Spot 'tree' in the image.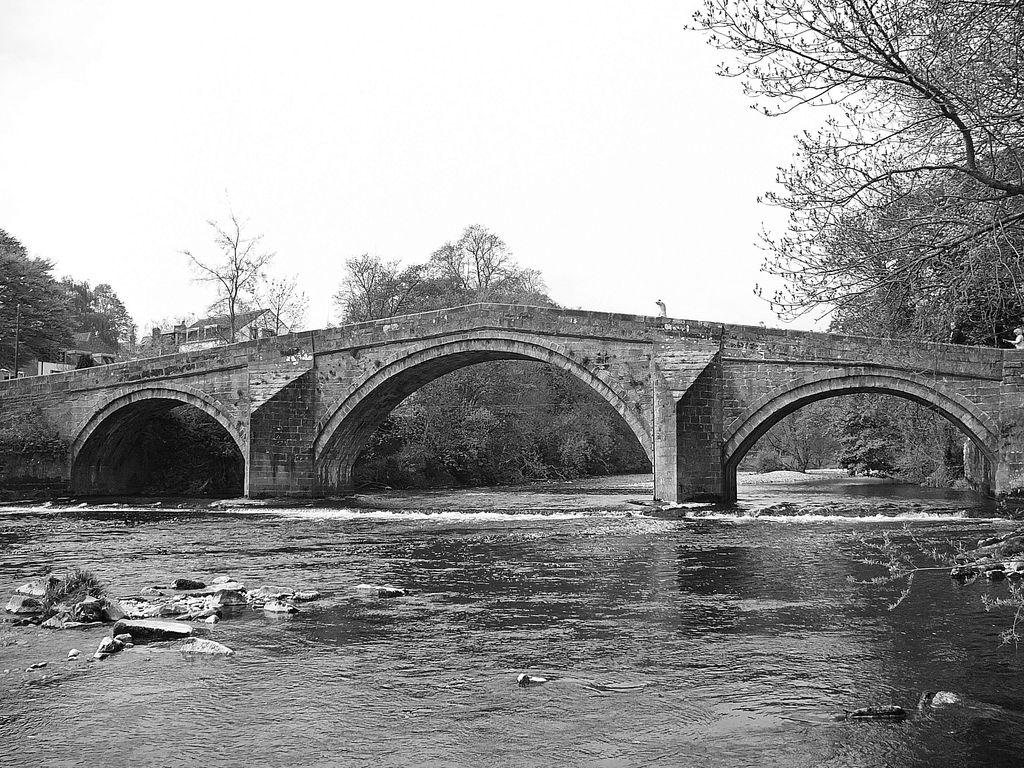
'tree' found at {"x1": 717, "y1": 29, "x2": 1002, "y2": 388}.
